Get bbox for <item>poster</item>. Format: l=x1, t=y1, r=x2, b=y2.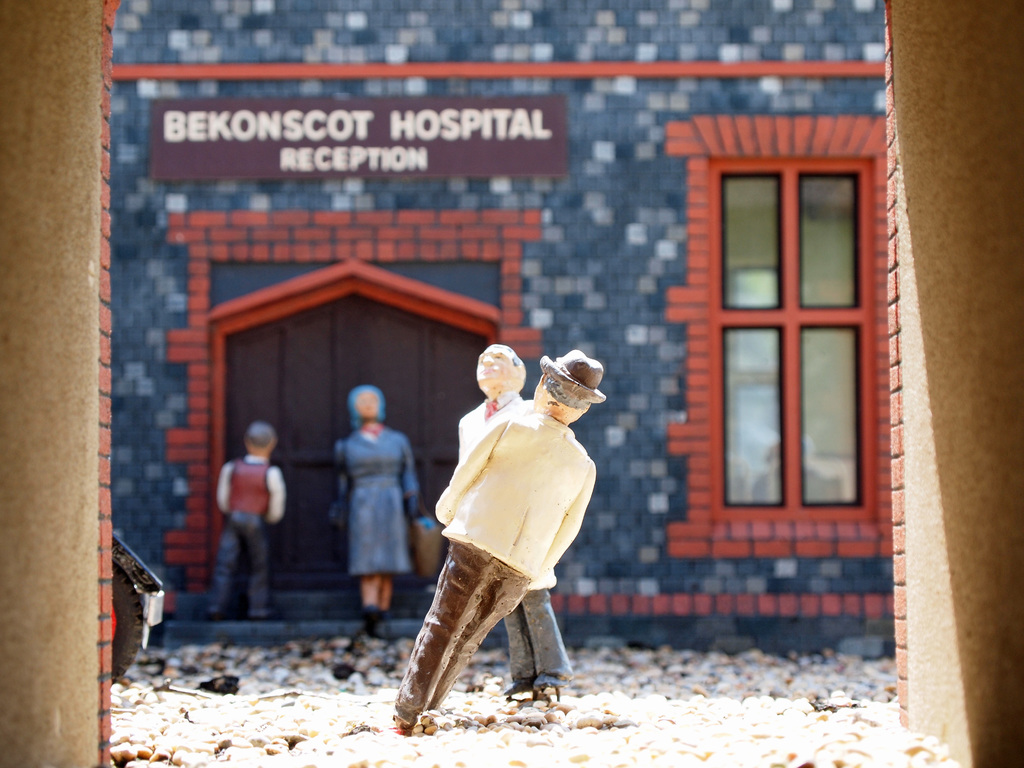
l=0, t=0, r=1023, b=767.
